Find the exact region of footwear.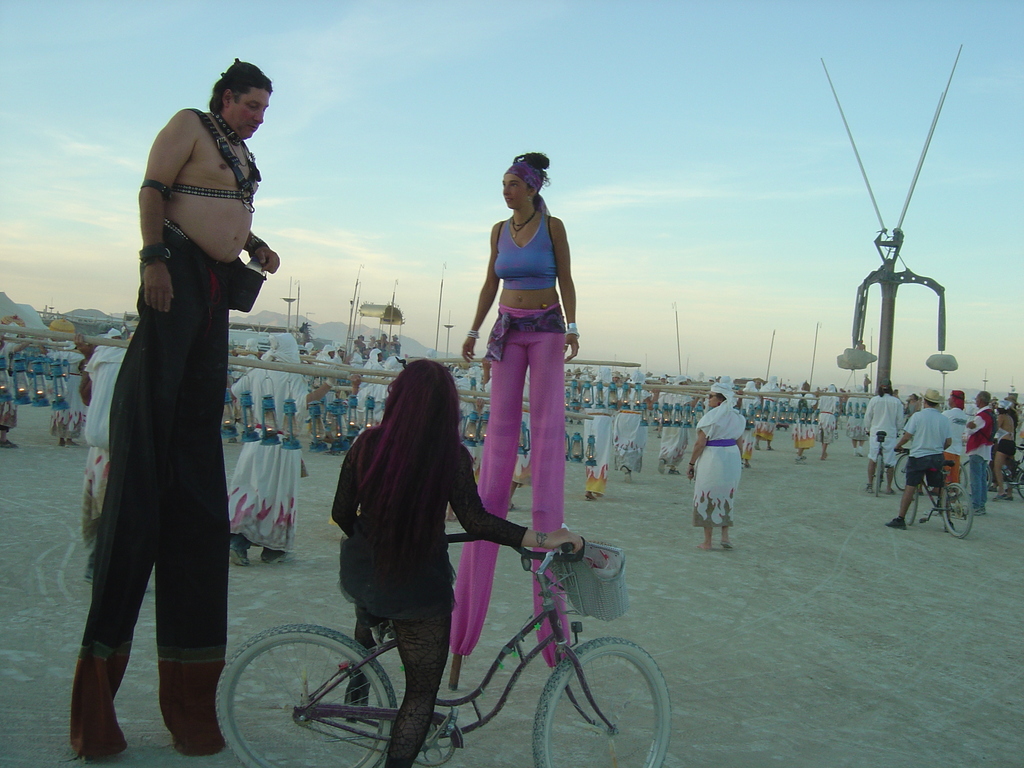
Exact region: x1=722 y1=541 x2=734 y2=549.
